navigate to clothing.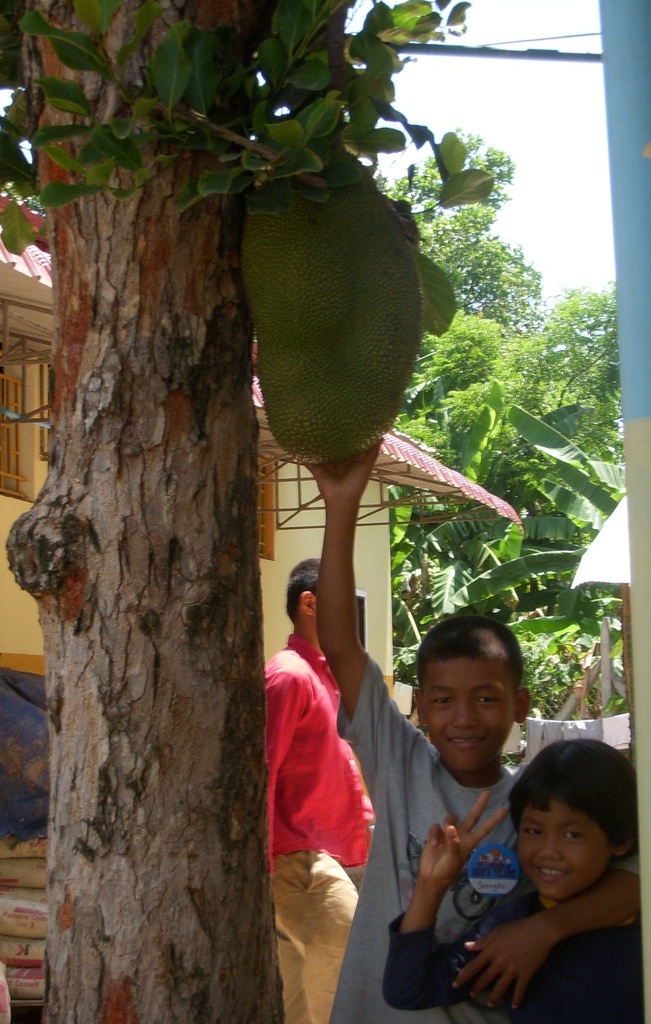
Navigation target: [left=381, top=882, right=640, bottom=1023].
